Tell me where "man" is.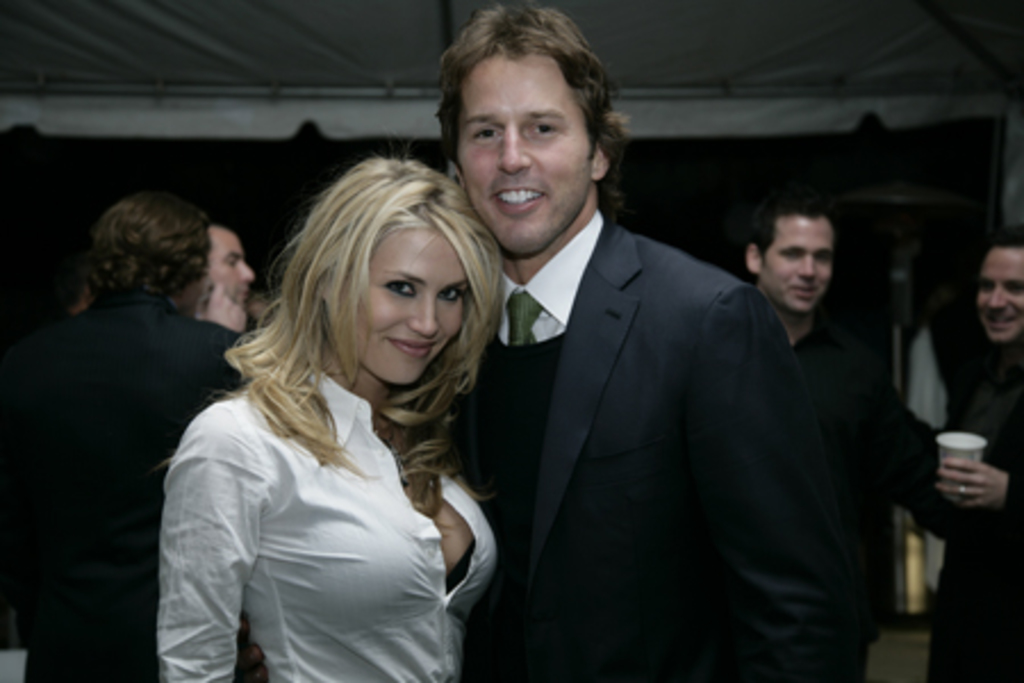
"man" is at (444,55,910,674).
